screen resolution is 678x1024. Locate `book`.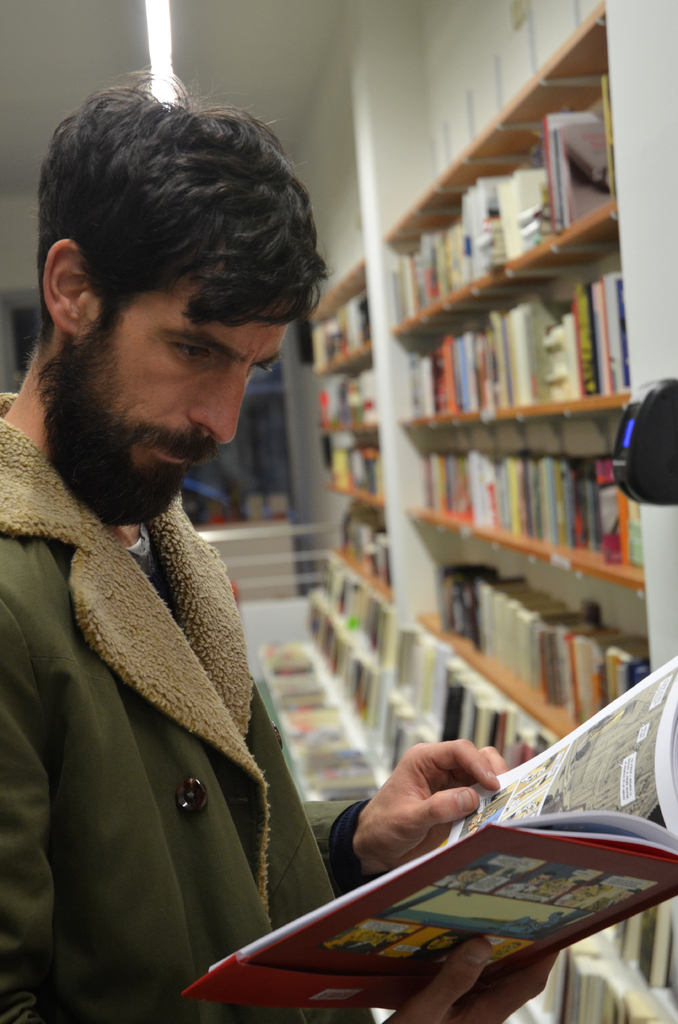
<bbox>175, 655, 677, 991</bbox>.
